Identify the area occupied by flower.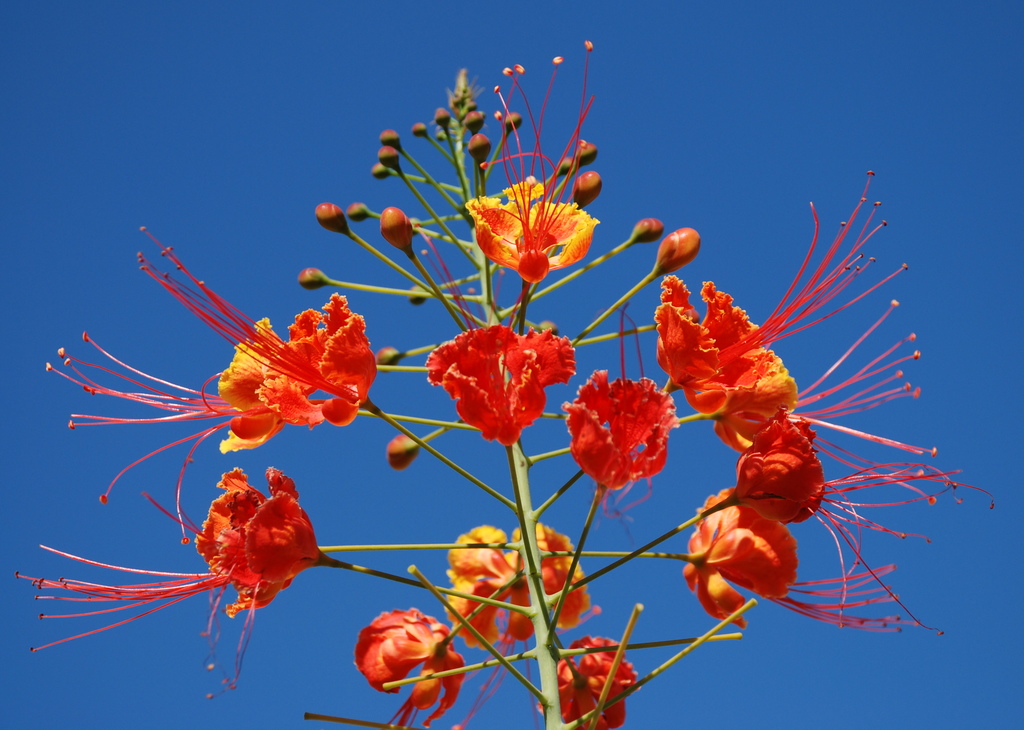
Area: Rect(377, 29, 600, 288).
